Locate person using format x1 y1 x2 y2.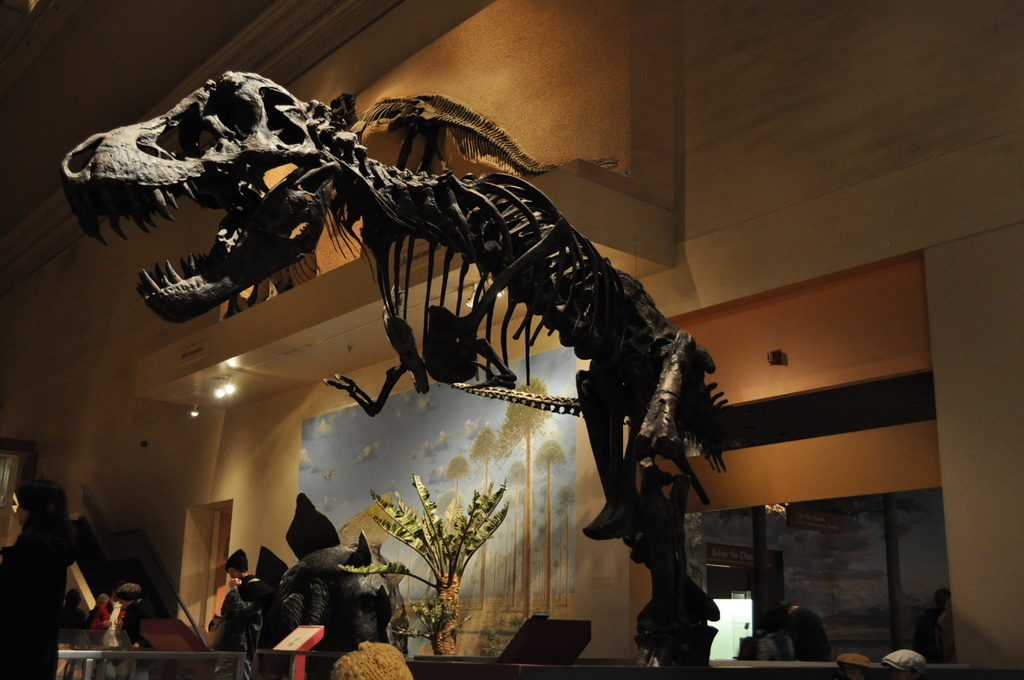
102 597 124 656.
